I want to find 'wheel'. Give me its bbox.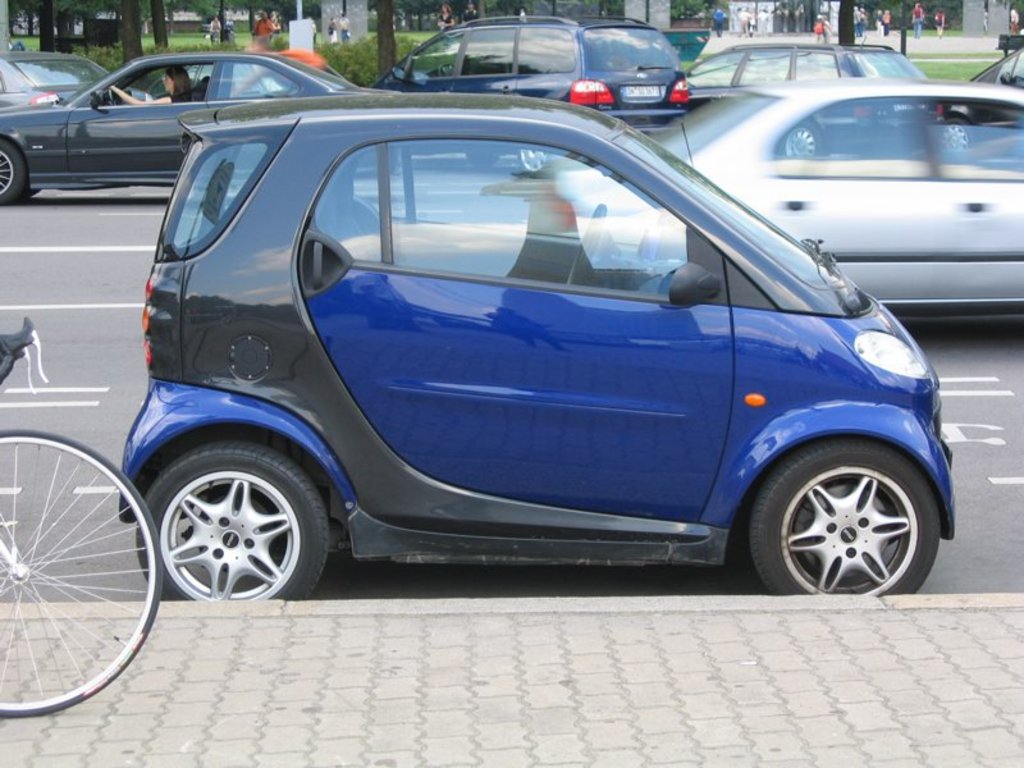
locate(136, 438, 332, 602).
